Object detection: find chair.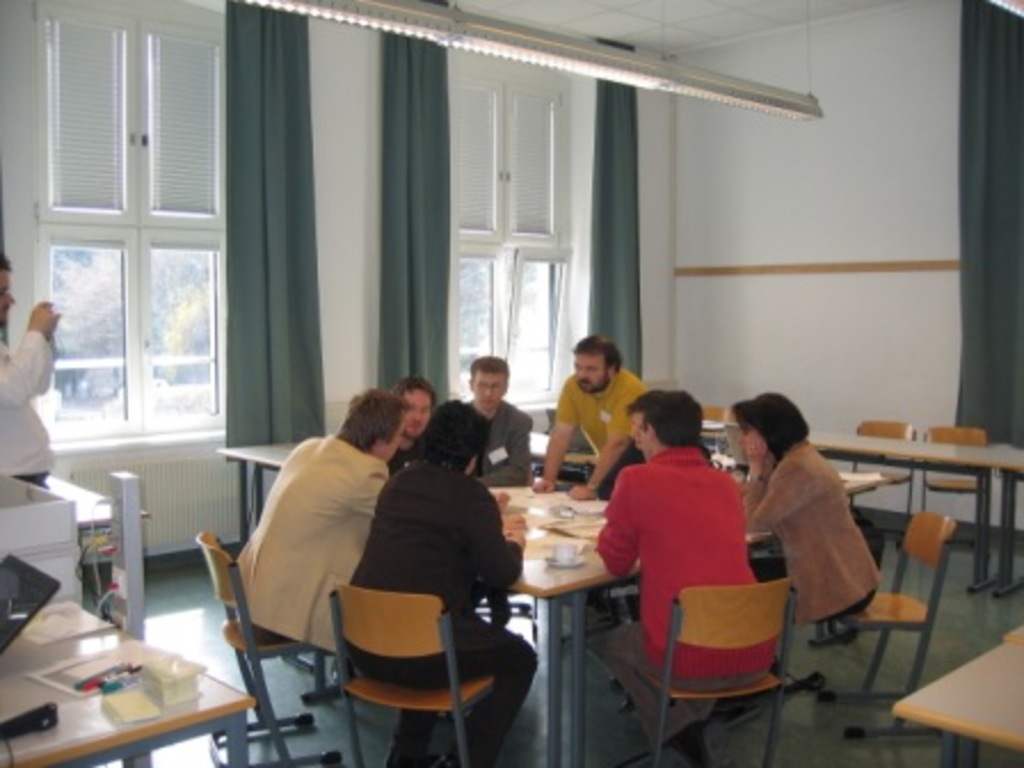
pyautogui.locateOnScreen(590, 578, 802, 763).
